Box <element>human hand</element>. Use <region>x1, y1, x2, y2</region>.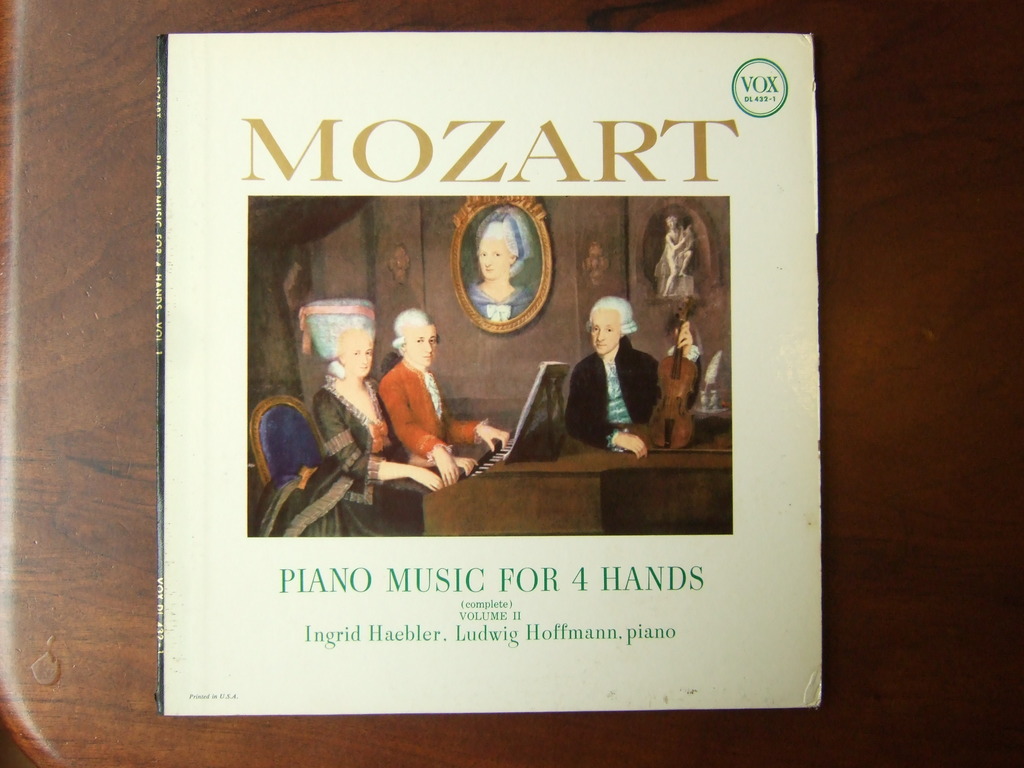
<region>678, 321, 692, 349</region>.
